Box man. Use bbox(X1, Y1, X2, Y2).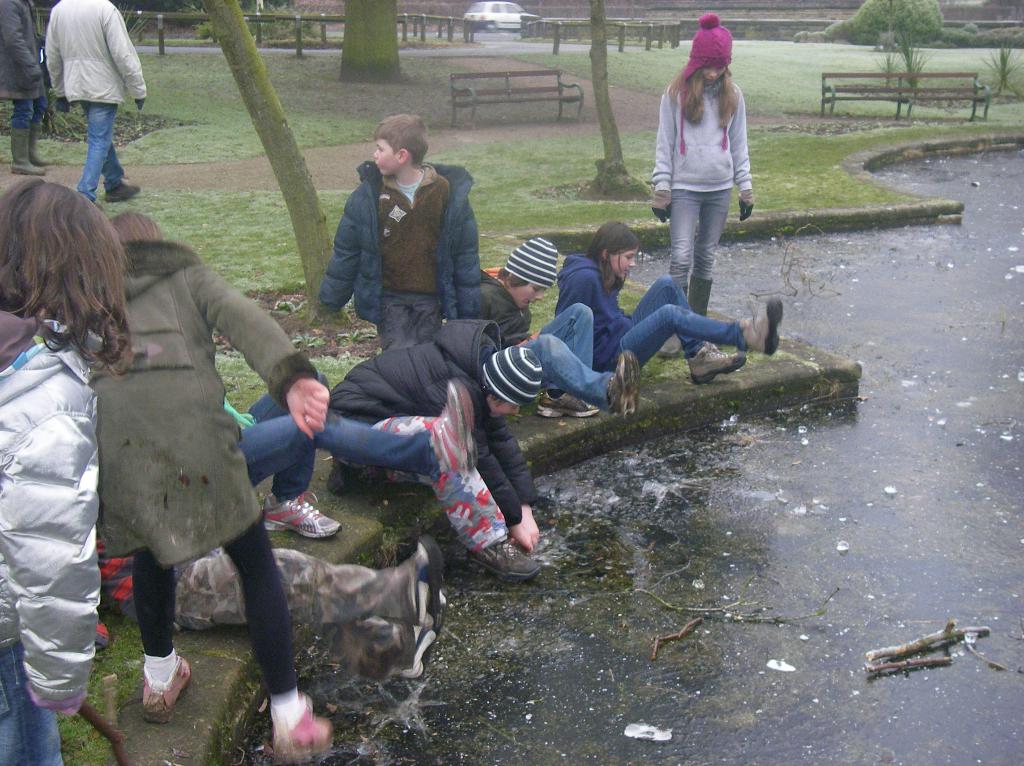
bbox(0, 0, 51, 177).
